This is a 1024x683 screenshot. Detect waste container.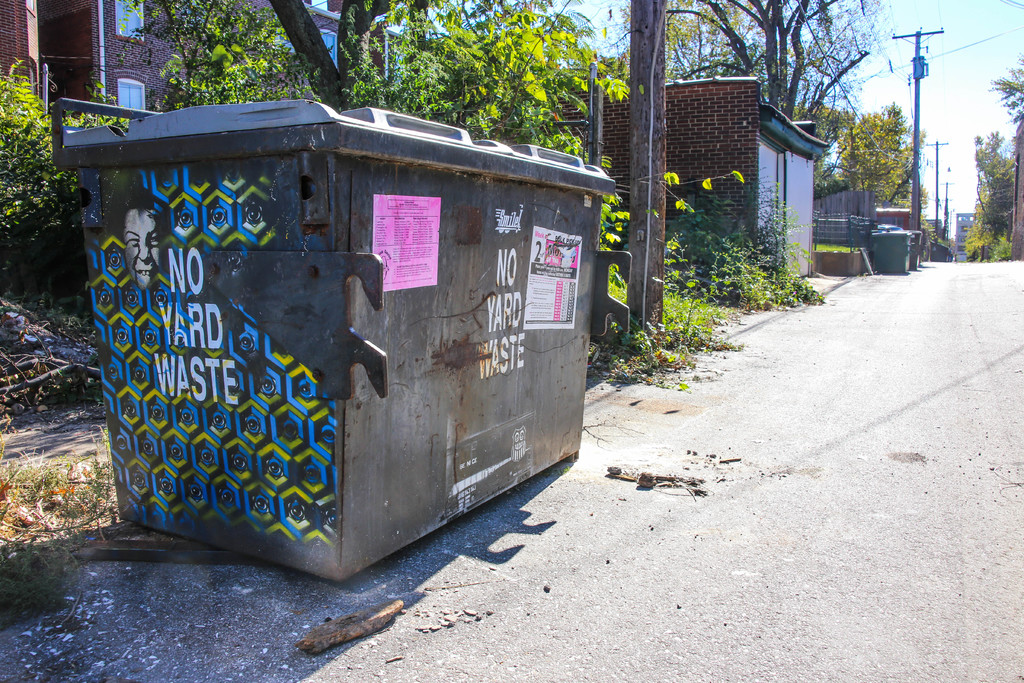
<region>872, 222, 924, 276</region>.
